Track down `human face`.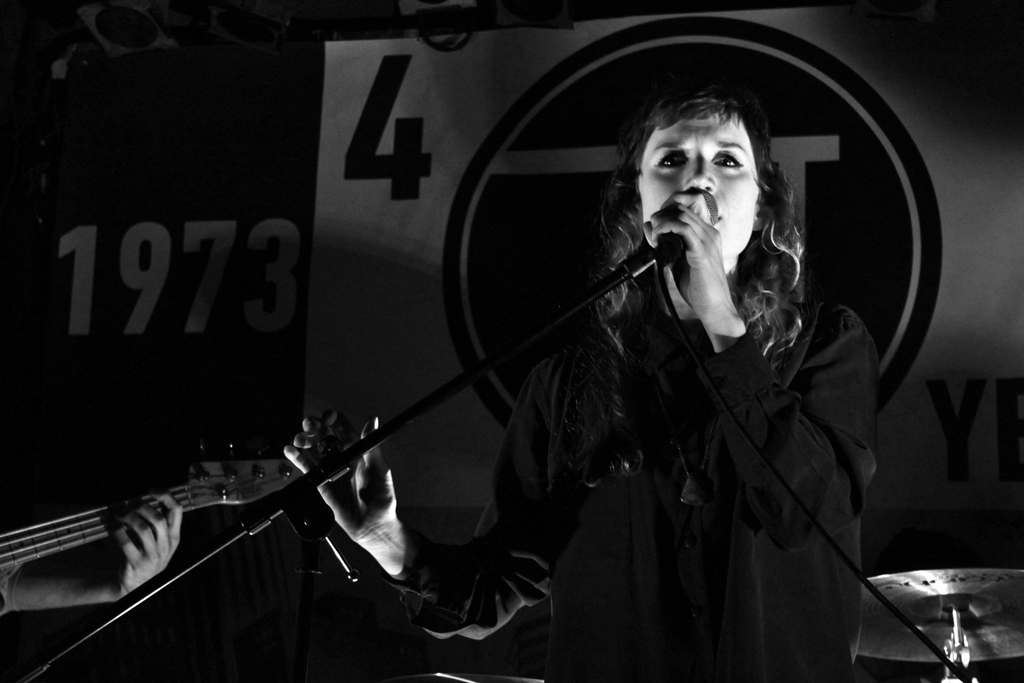
Tracked to box(640, 113, 758, 259).
